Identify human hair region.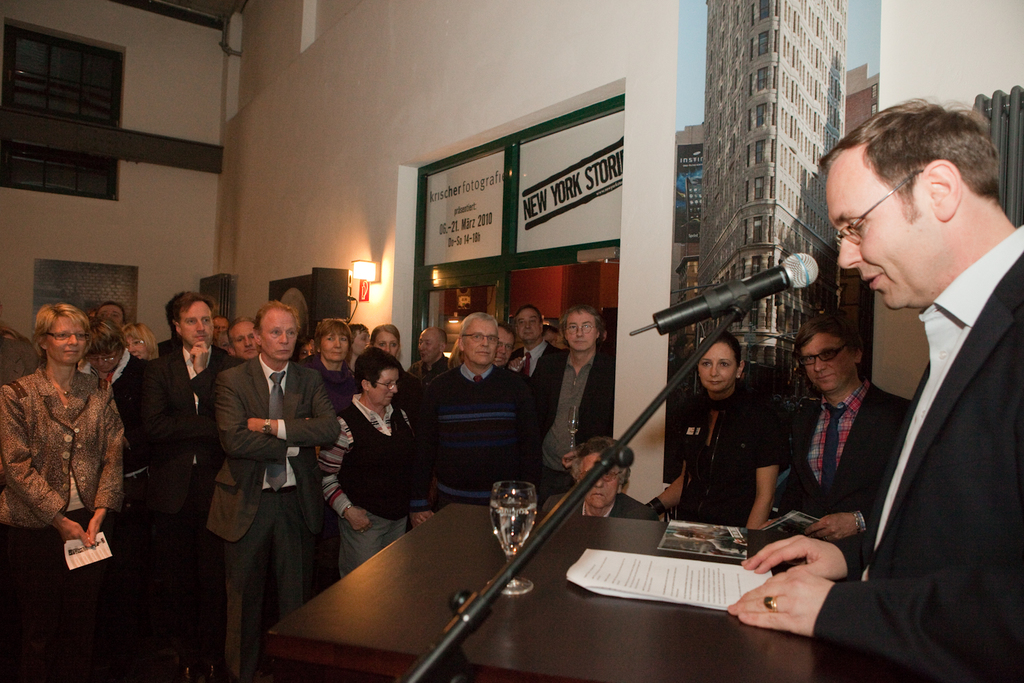
Region: (left=309, top=318, right=352, bottom=349).
